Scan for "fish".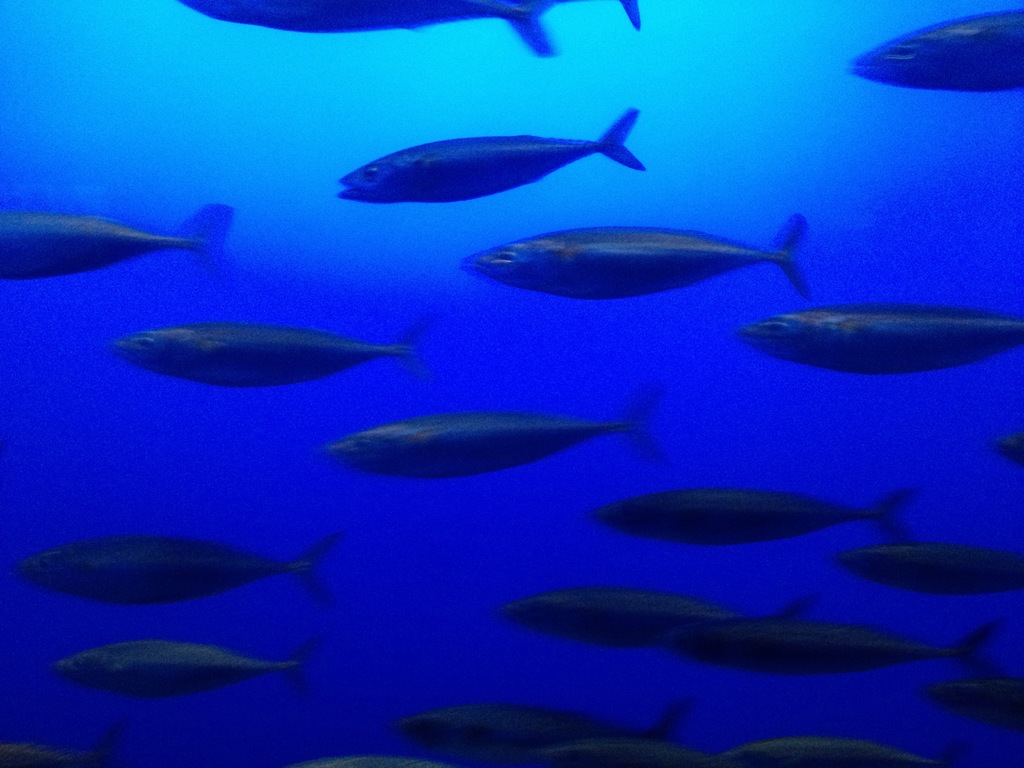
Scan result: BBox(739, 301, 1023, 378).
